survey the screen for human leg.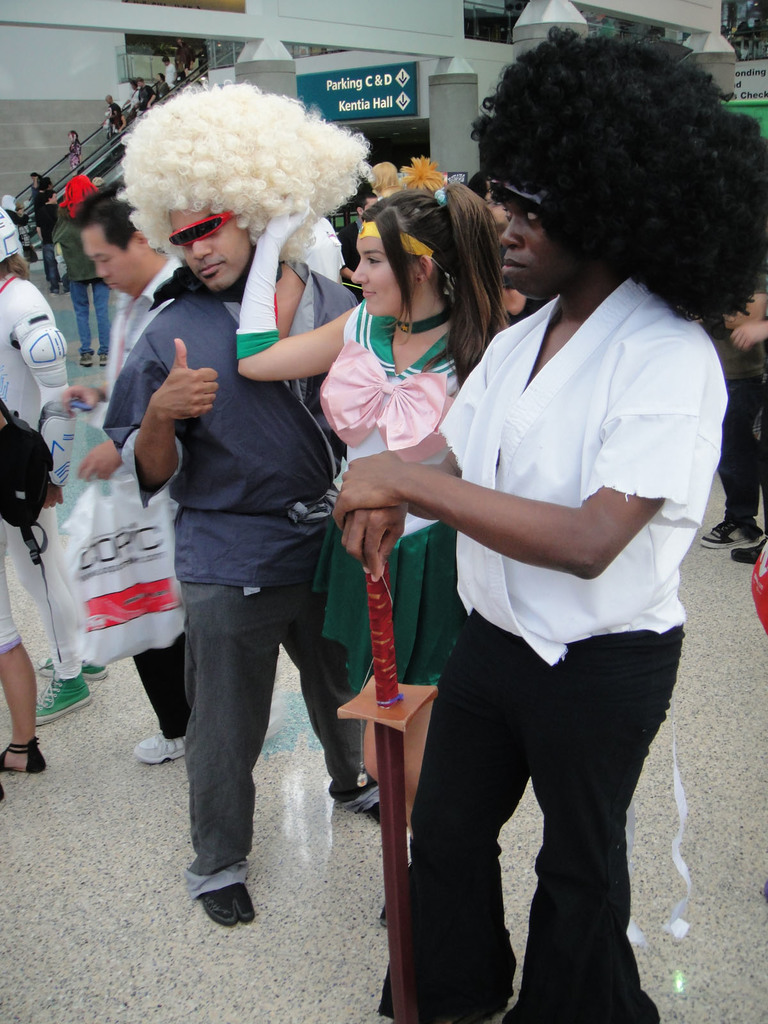
Survey found: pyautogui.locateOnScreen(242, 528, 397, 817).
